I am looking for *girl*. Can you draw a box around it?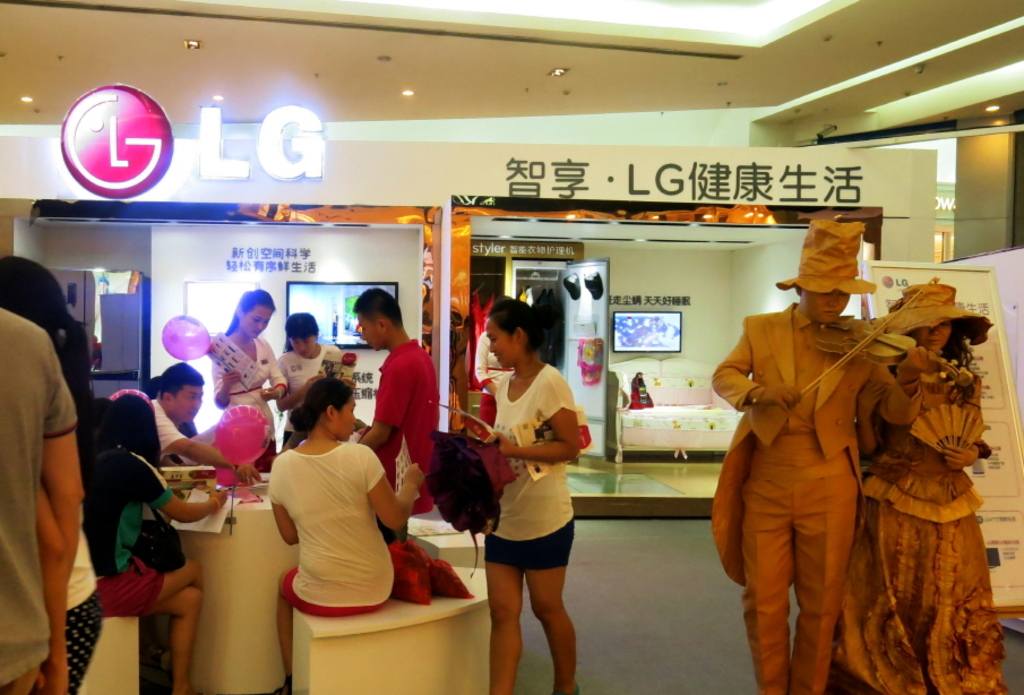
Sure, the bounding box is box(80, 395, 201, 694).
